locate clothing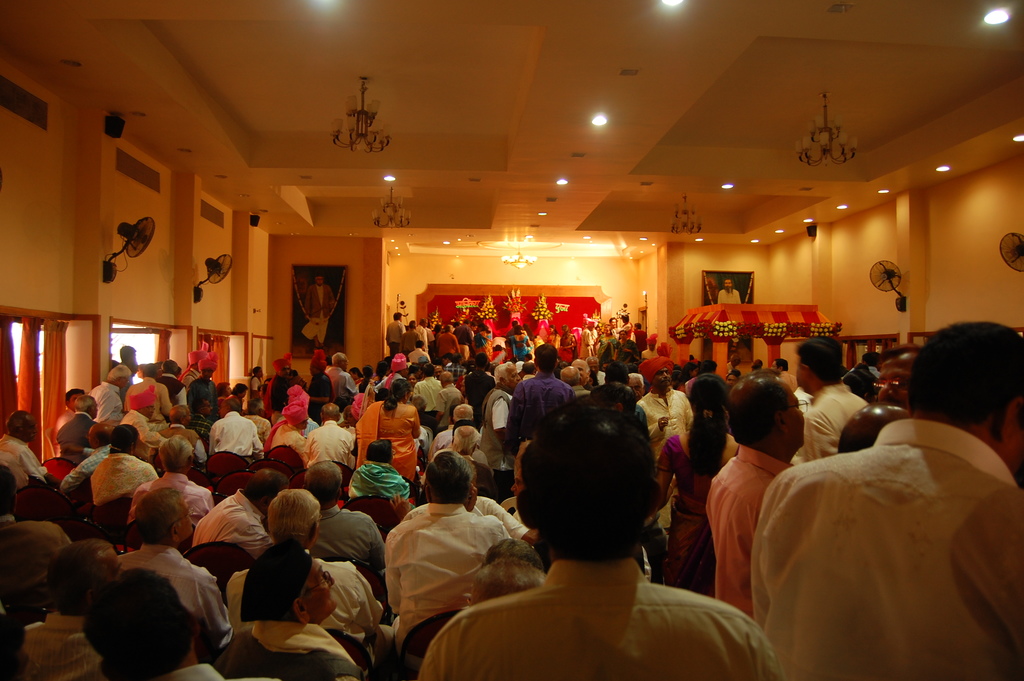
BBox(696, 436, 787, 610)
